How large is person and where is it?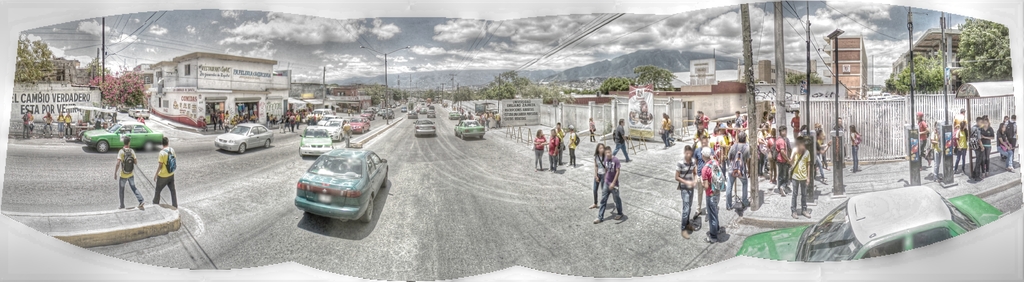
Bounding box: <box>548,122,567,163</box>.
